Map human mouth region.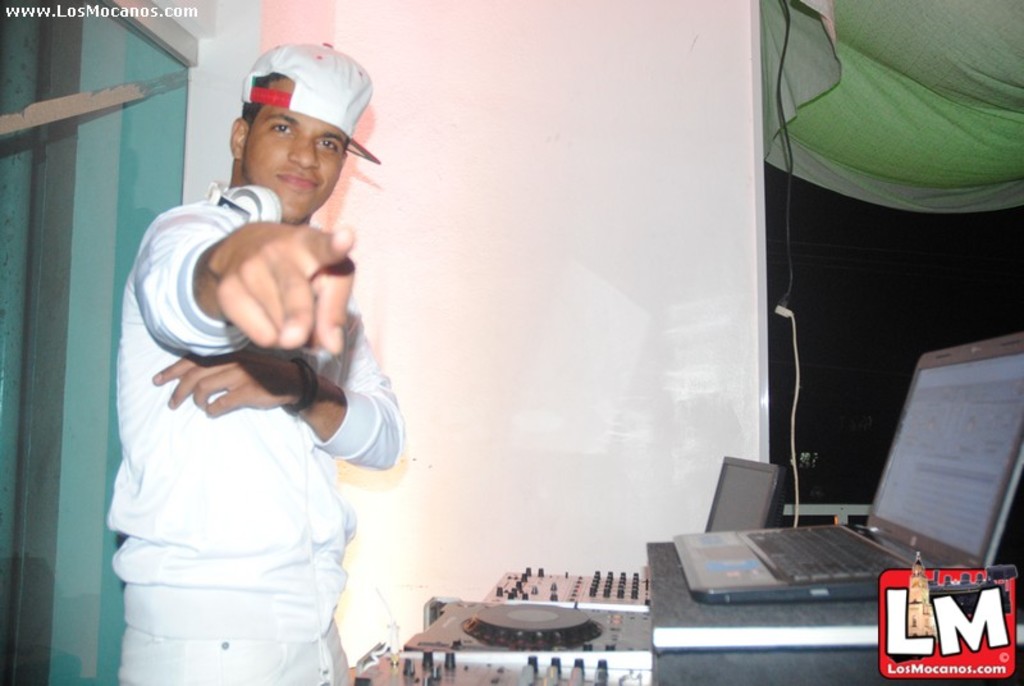
Mapped to l=278, t=173, r=319, b=189.
